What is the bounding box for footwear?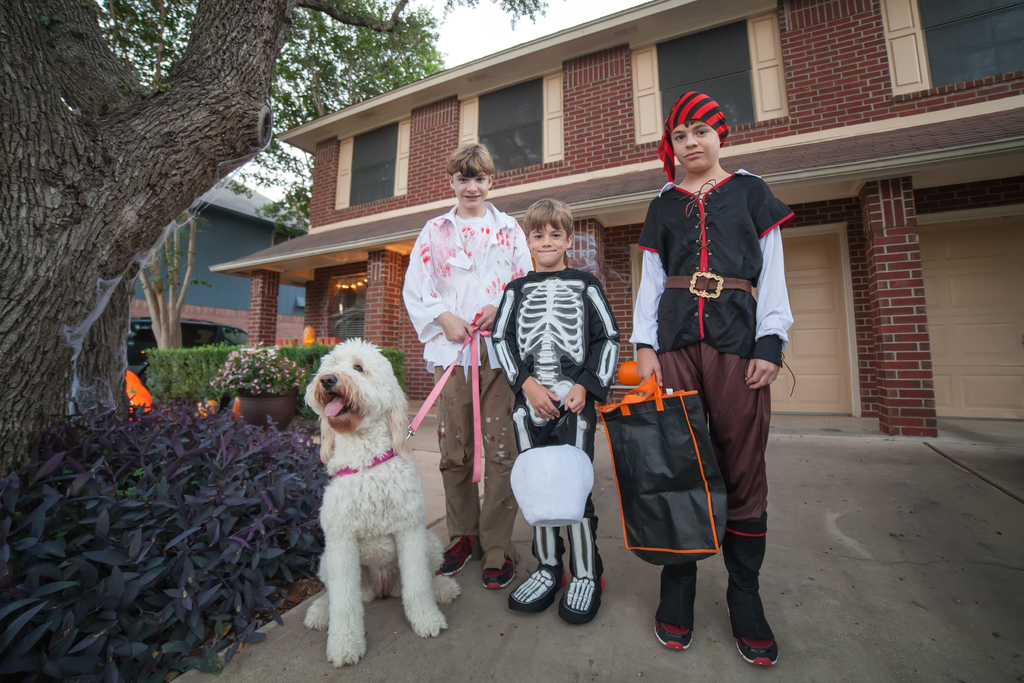
region(508, 525, 568, 616).
